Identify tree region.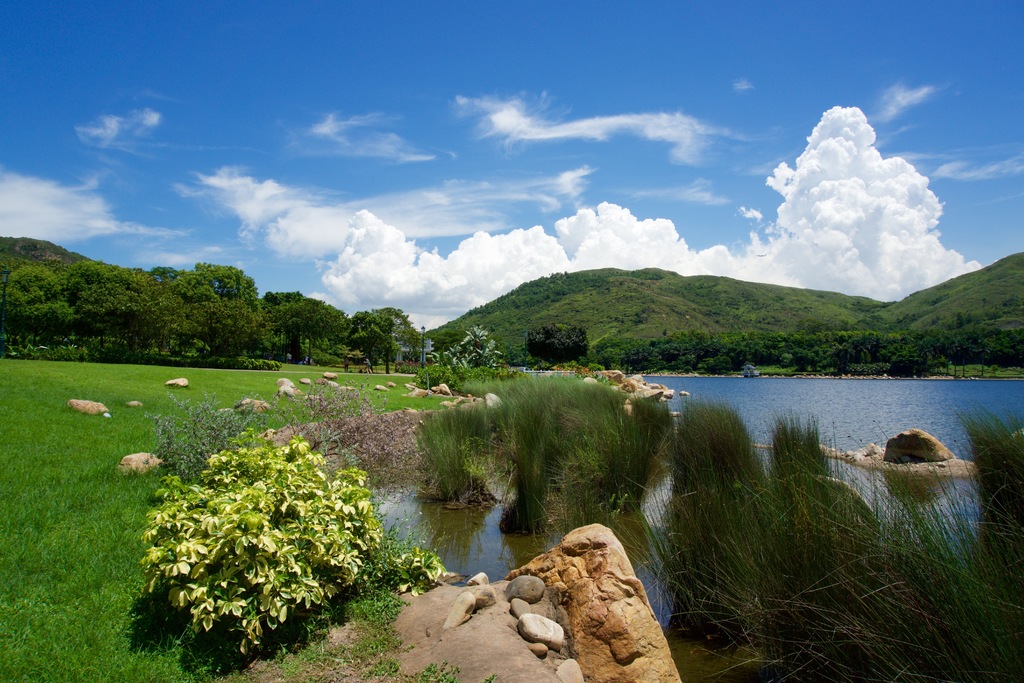
Region: (x1=433, y1=327, x2=467, y2=358).
